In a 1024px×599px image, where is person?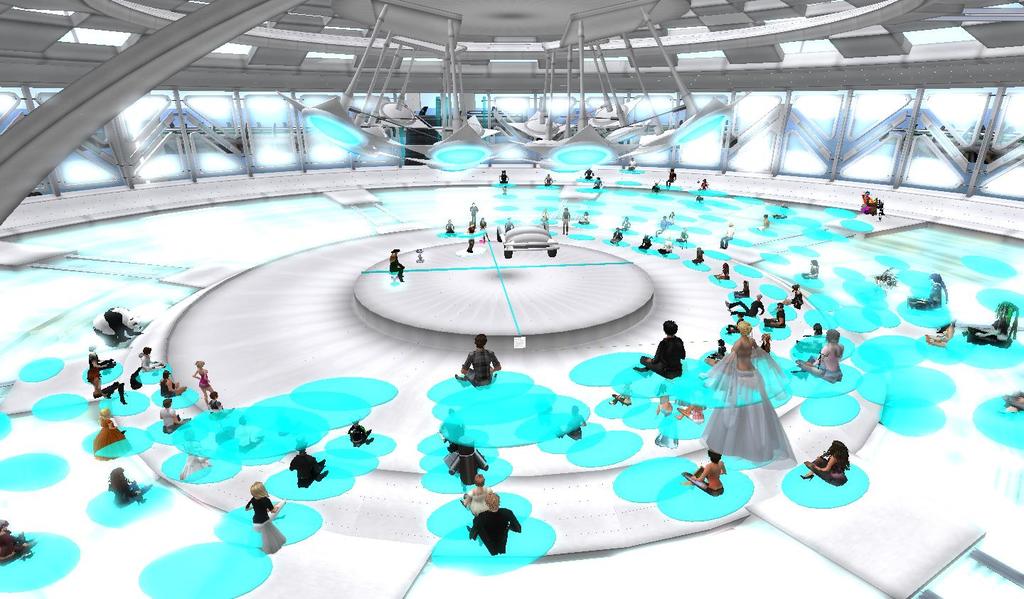
(87,344,112,392).
